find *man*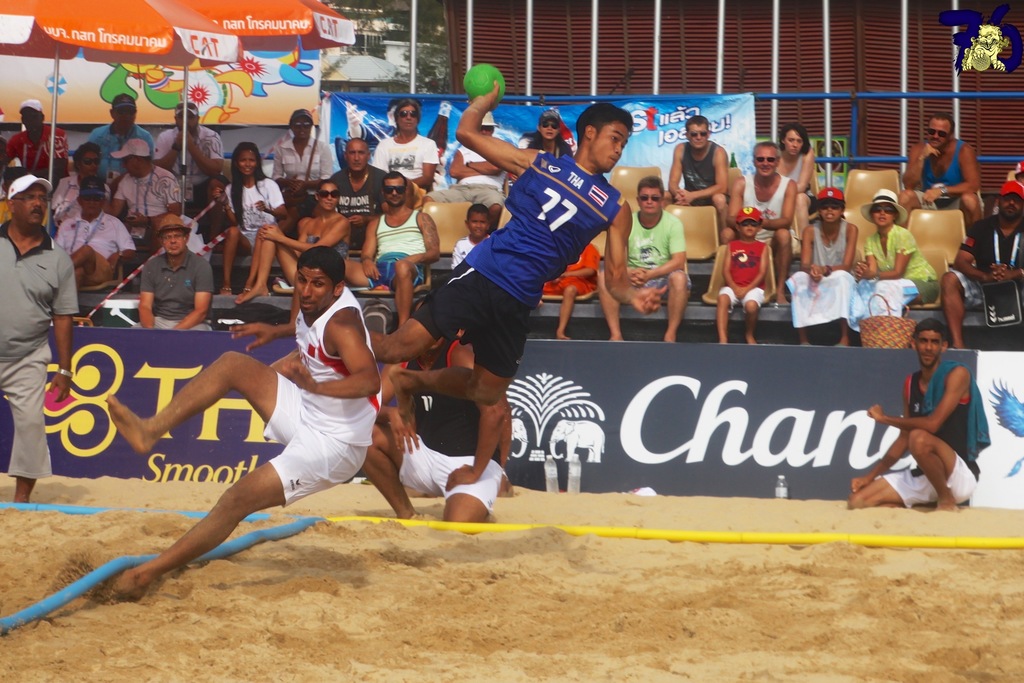
l=888, t=315, r=989, b=516
